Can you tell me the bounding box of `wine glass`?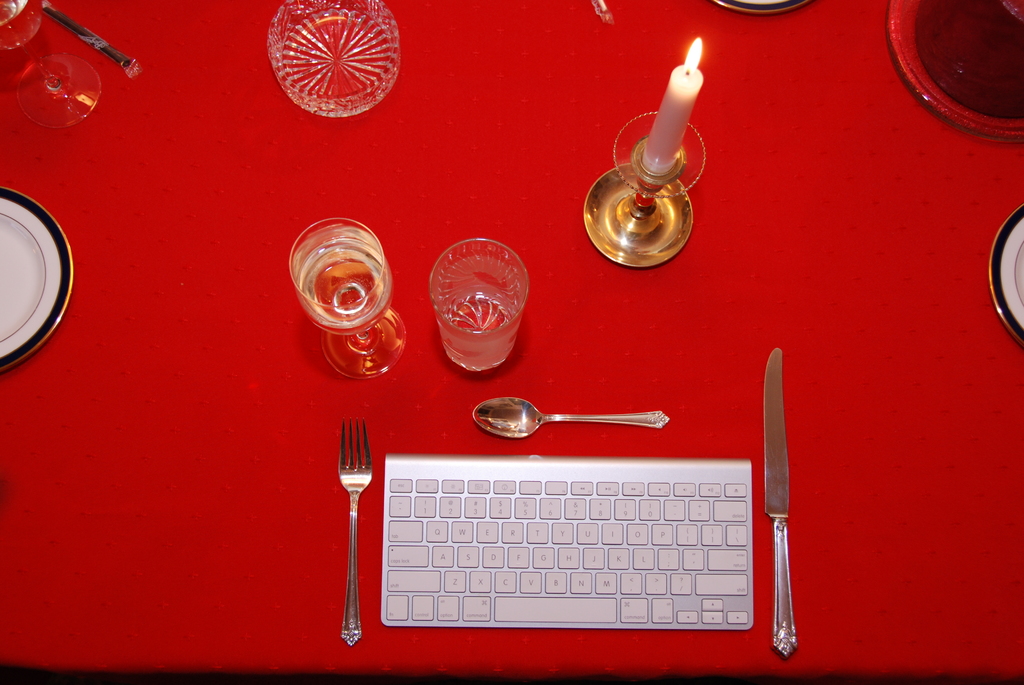
(x1=286, y1=221, x2=410, y2=386).
